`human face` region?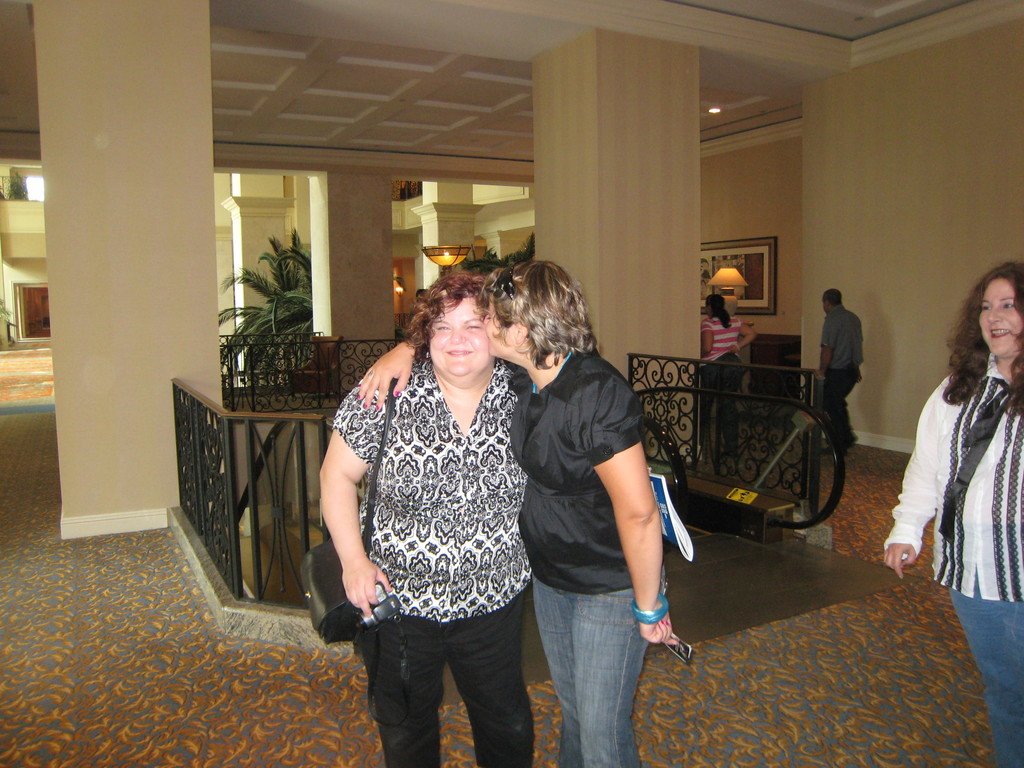
[x1=979, y1=282, x2=1023, y2=352]
